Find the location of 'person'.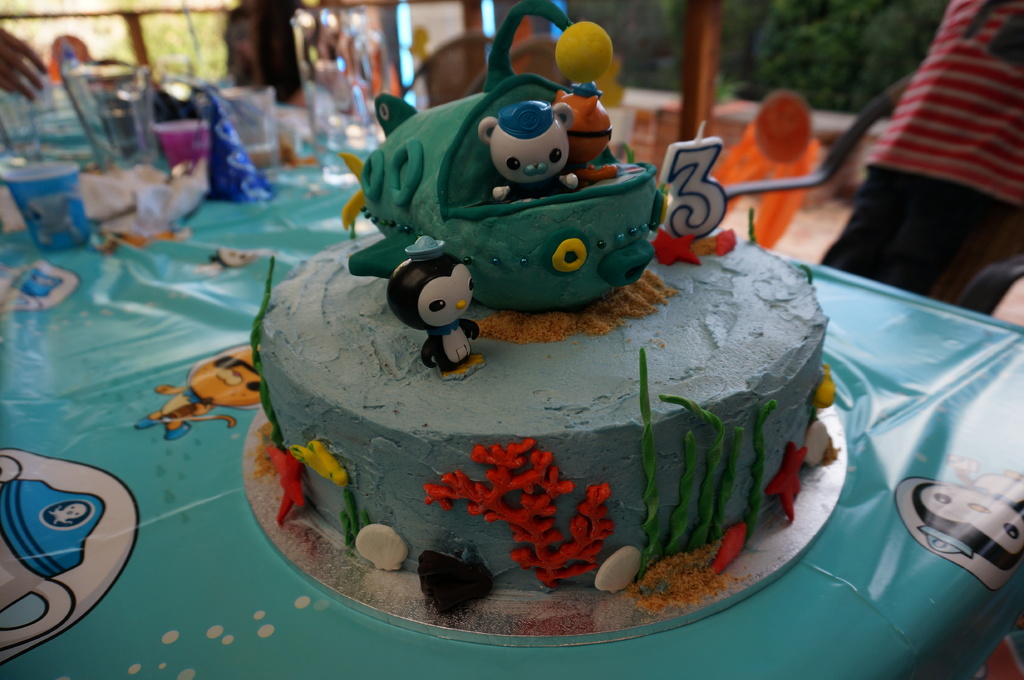
Location: select_region(824, 0, 1020, 326).
